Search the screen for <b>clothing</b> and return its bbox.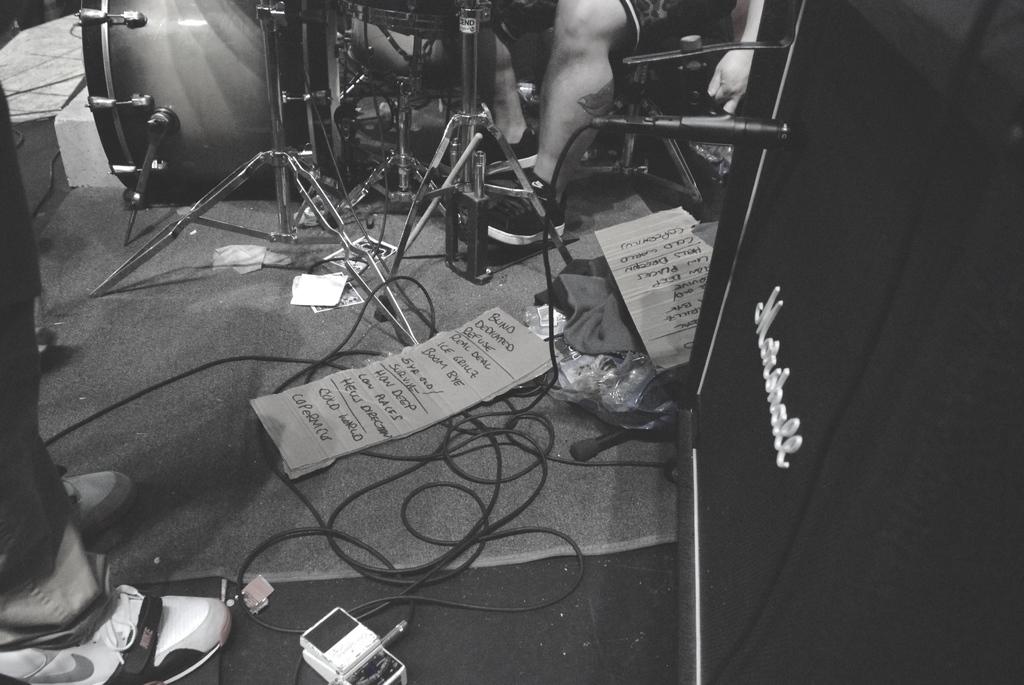
Found: l=614, t=0, r=689, b=47.
